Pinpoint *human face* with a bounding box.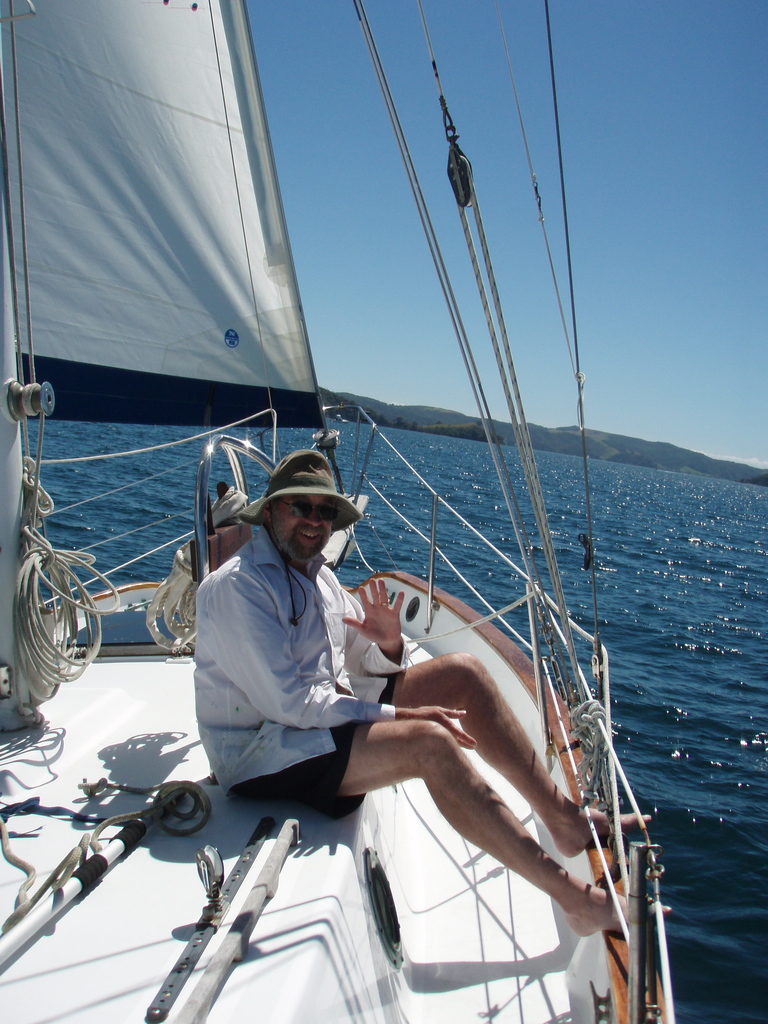
<box>268,496,337,563</box>.
